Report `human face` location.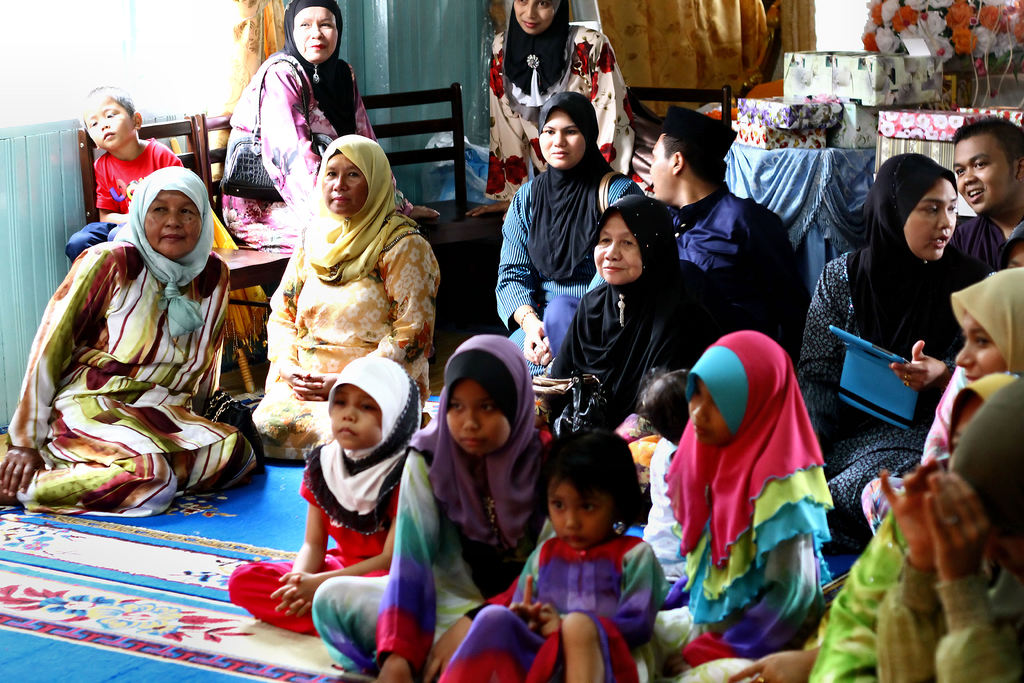
Report: bbox=[903, 174, 953, 259].
